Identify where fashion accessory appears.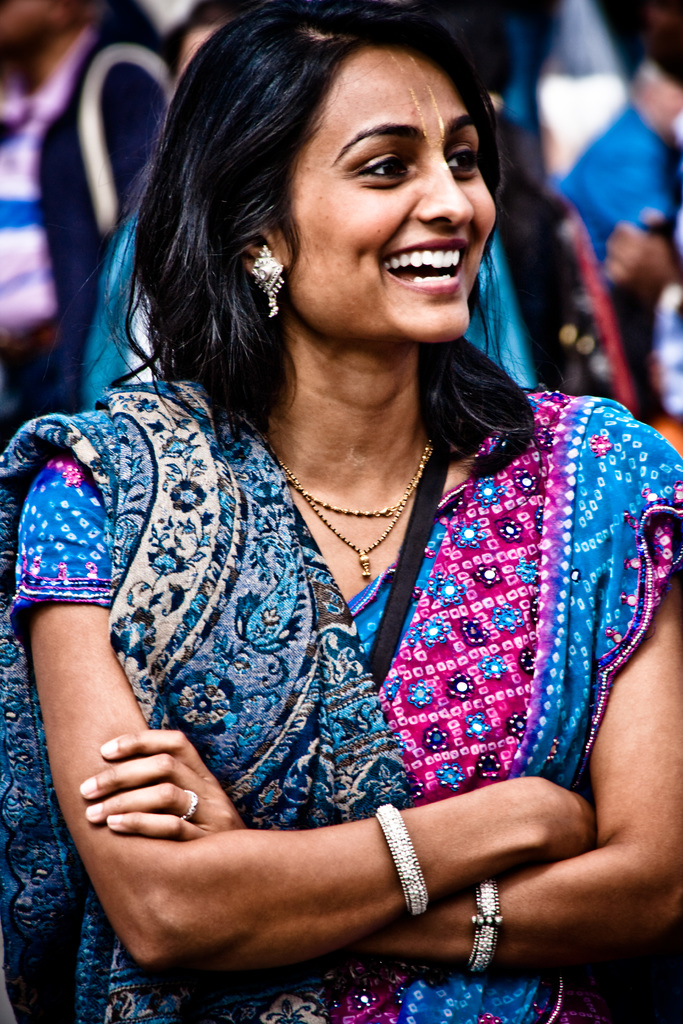
Appears at 262,440,434,521.
